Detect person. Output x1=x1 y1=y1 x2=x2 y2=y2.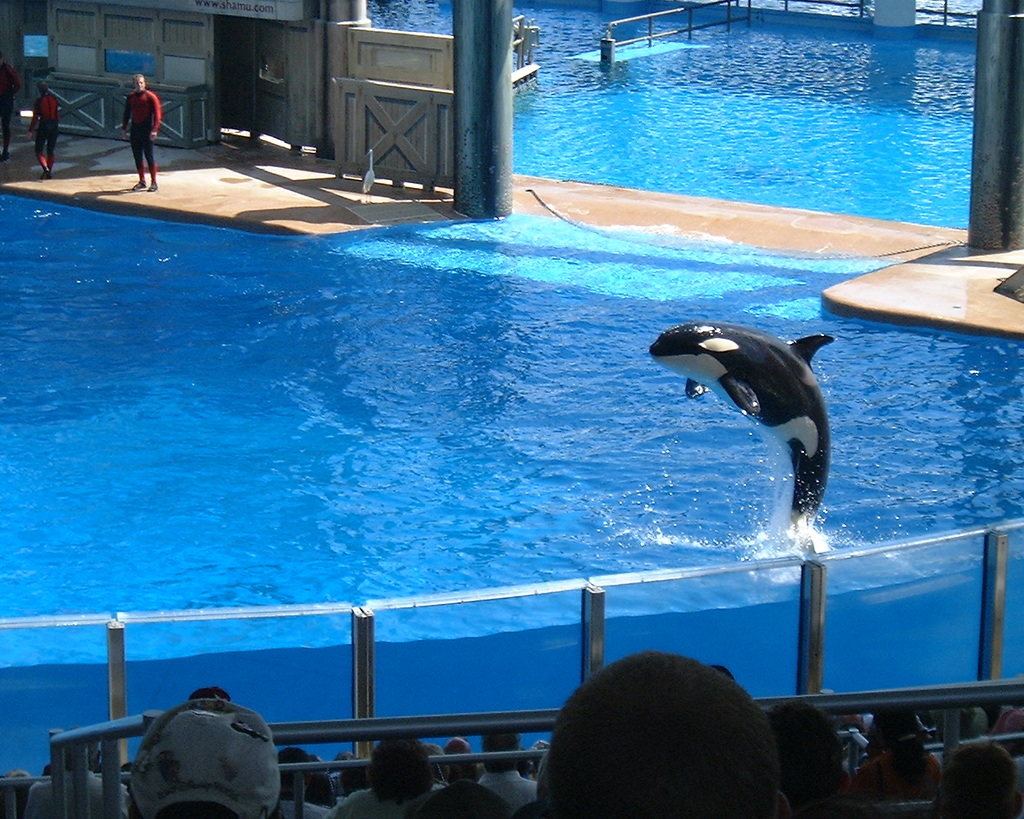
x1=120 y1=68 x2=166 y2=191.
